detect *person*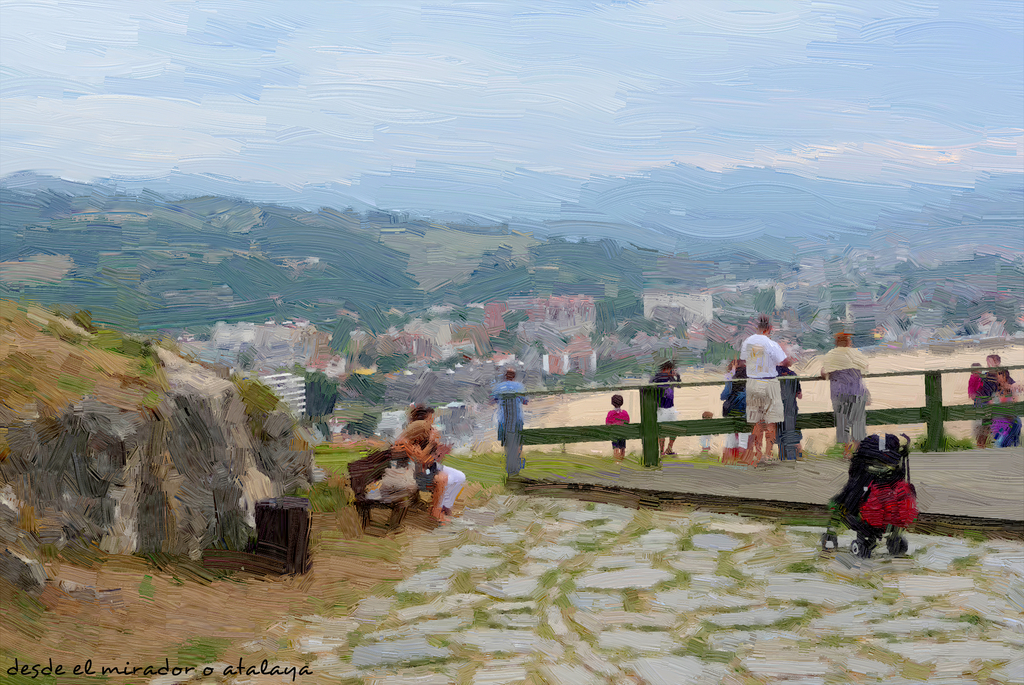
602,393,633,464
